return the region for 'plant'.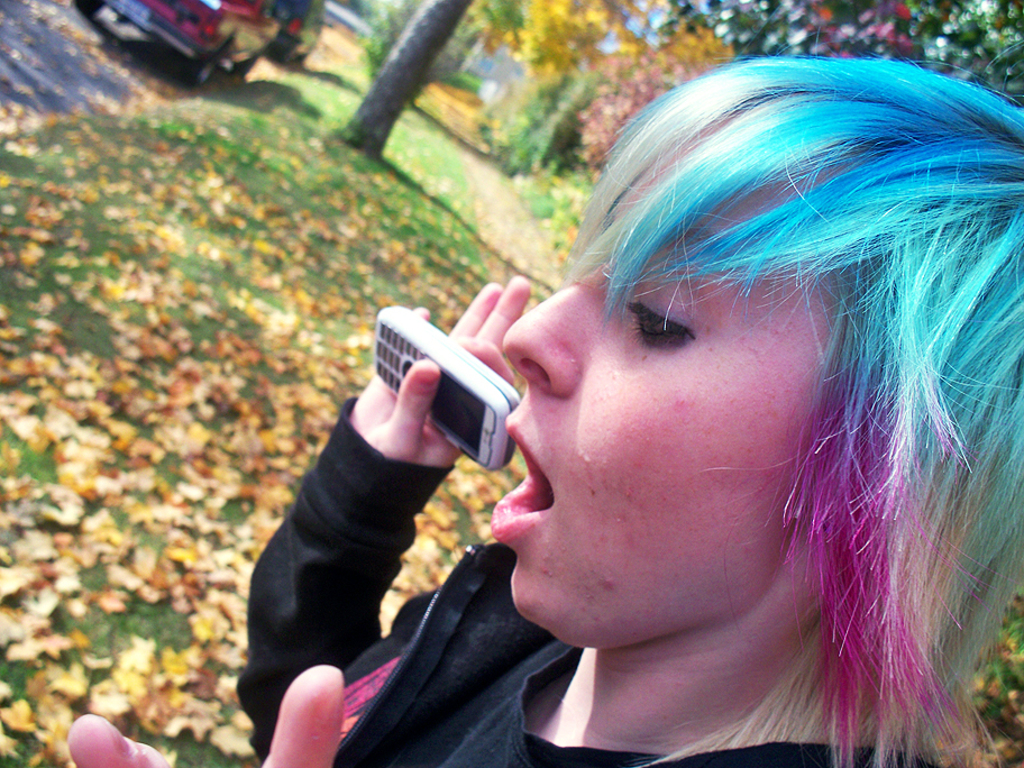
{"left": 552, "top": 220, "right": 576, "bottom": 258}.
